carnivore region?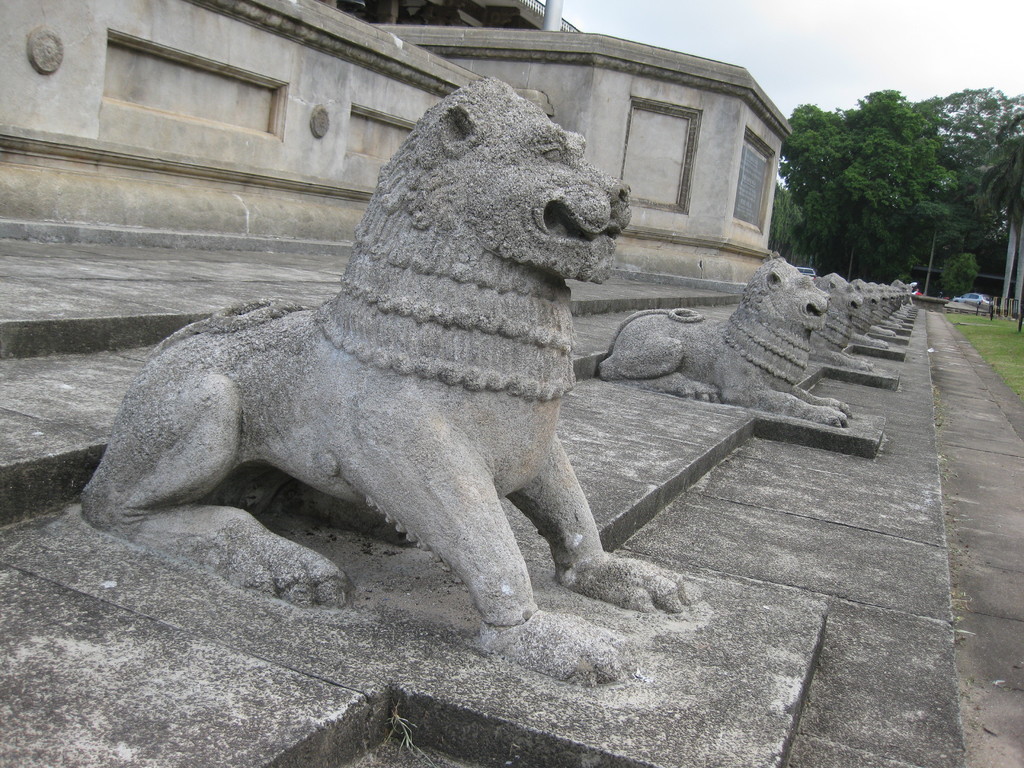
{"left": 593, "top": 257, "right": 856, "bottom": 430}
